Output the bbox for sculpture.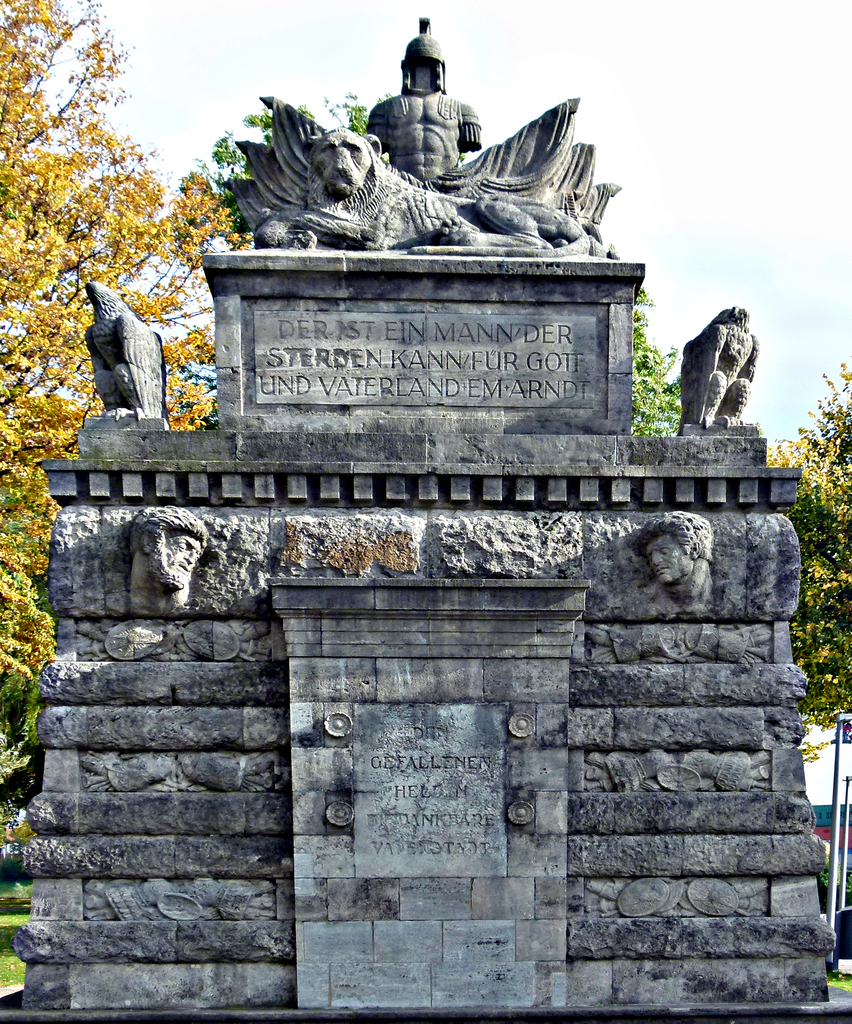
box(184, 6, 665, 305).
